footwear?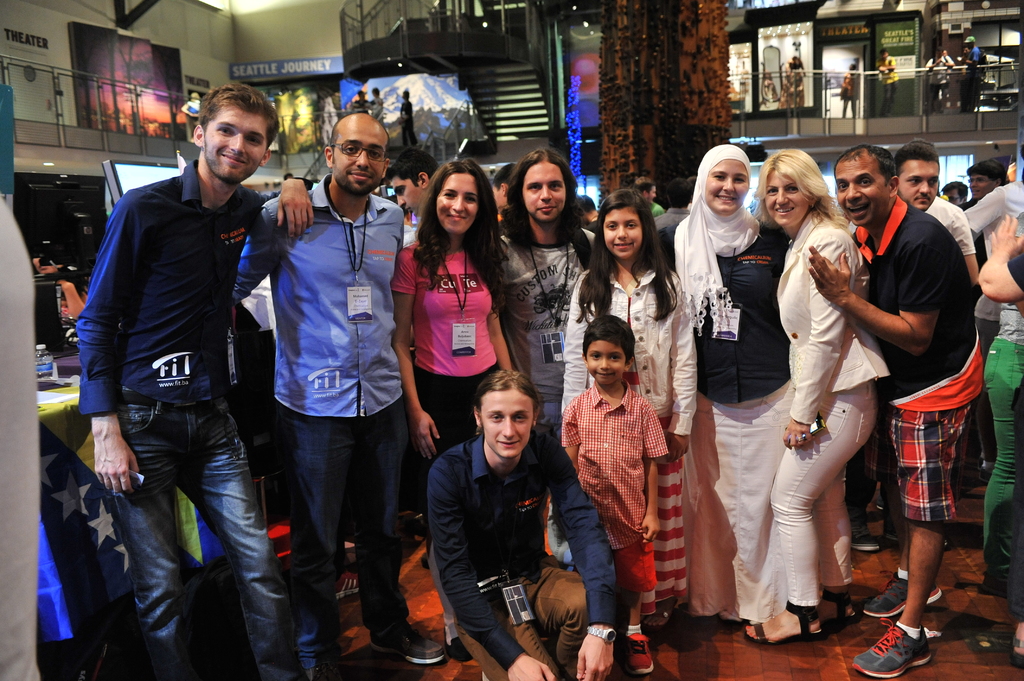
(x1=744, y1=597, x2=828, y2=650)
